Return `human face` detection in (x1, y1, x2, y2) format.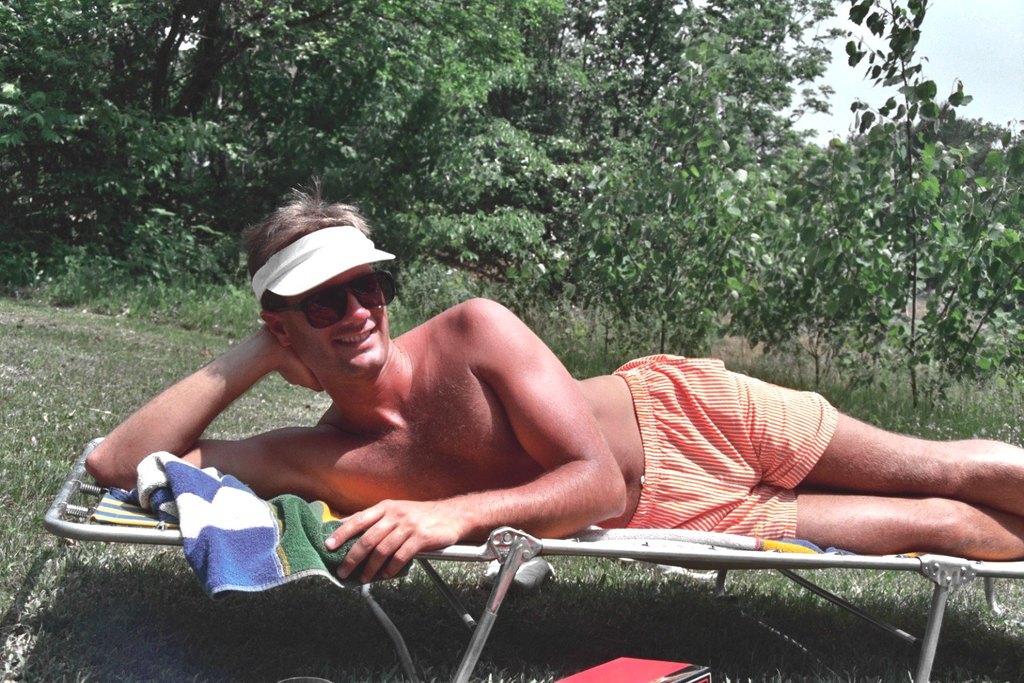
(258, 253, 390, 367).
